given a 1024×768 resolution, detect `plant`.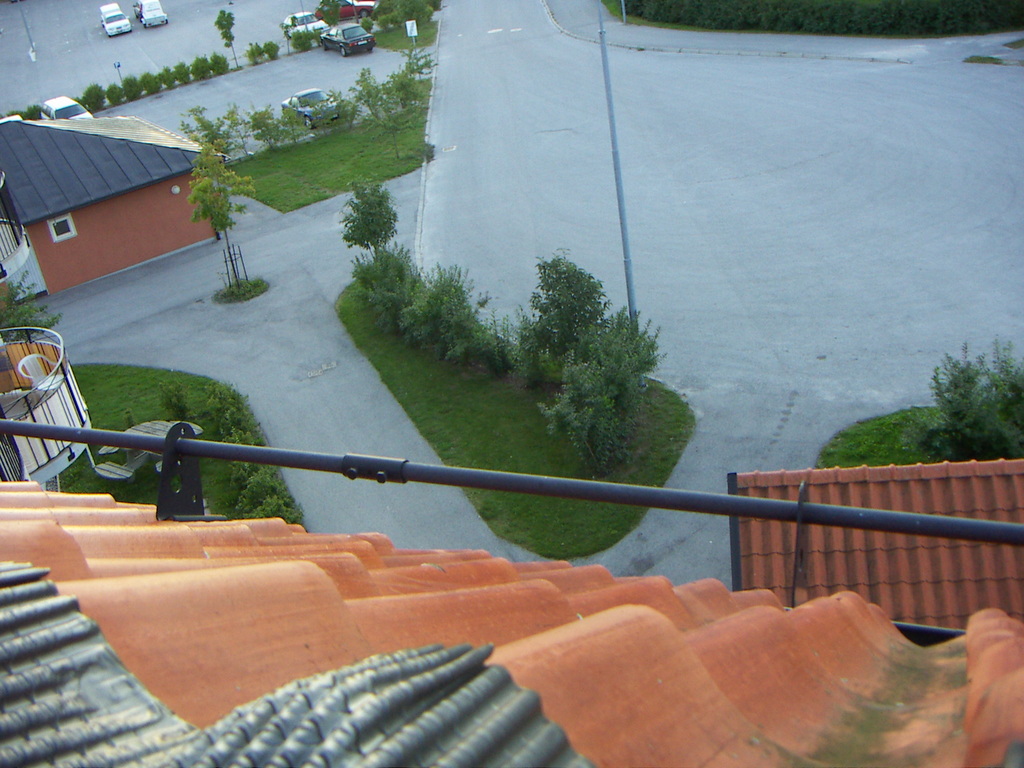
<box>919,331,1014,455</box>.
